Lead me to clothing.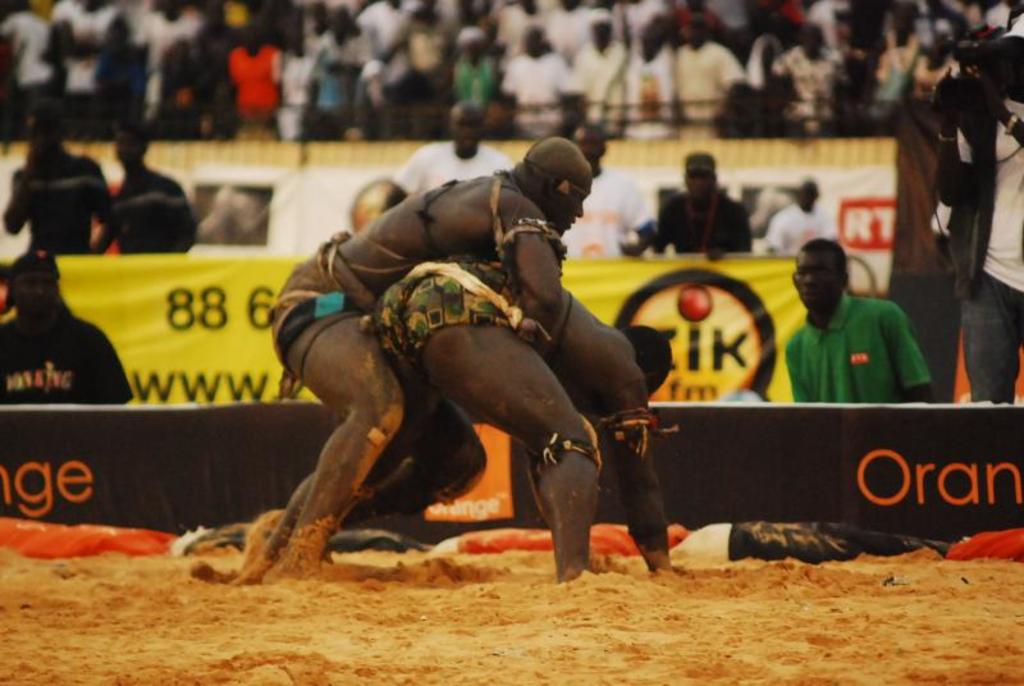
Lead to [557, 170, 653, 260].
